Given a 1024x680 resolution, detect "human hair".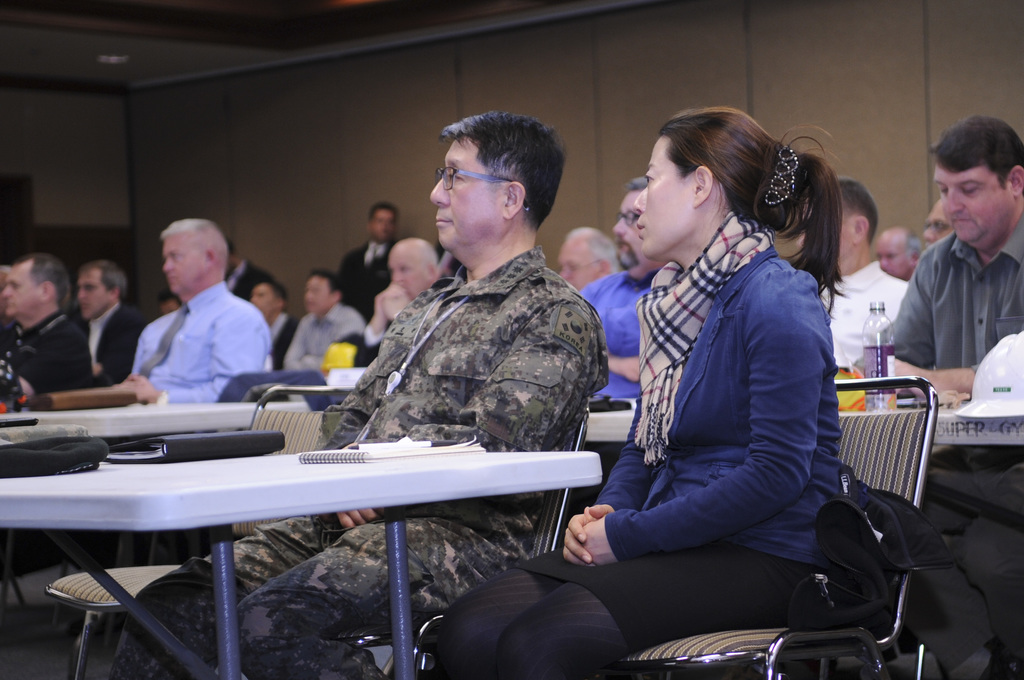
box(417, 107, 566, 241).
